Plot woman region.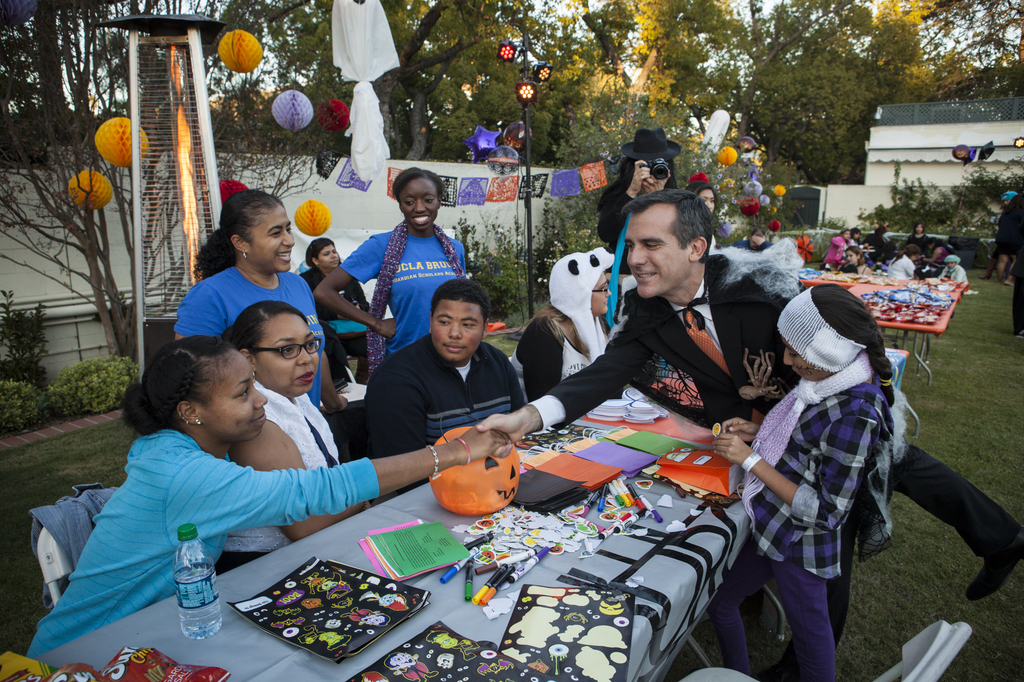
Plotted at left=315, top=168, right=472, bottom=385.
